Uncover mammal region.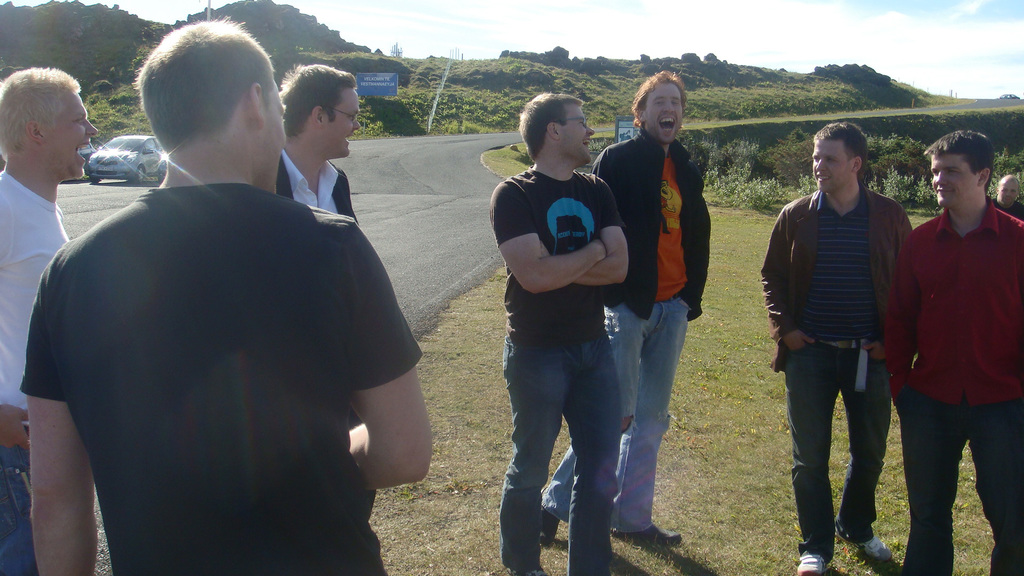
Uncovered: Rect(490, 92, 627, 575).
